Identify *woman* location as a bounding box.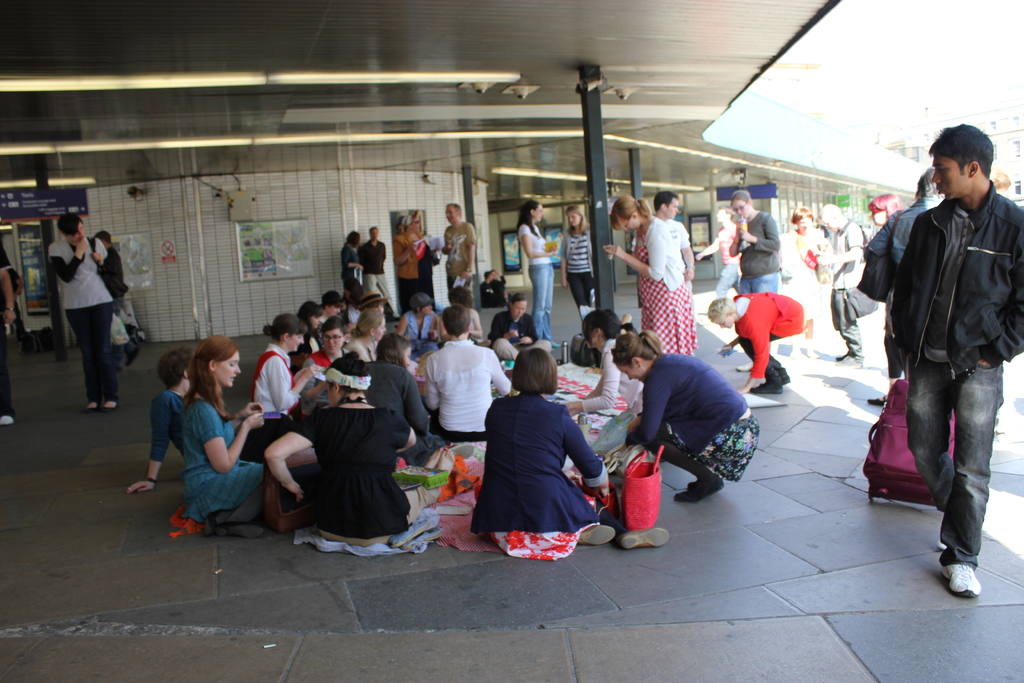
box(337, 226, 364, 298).
